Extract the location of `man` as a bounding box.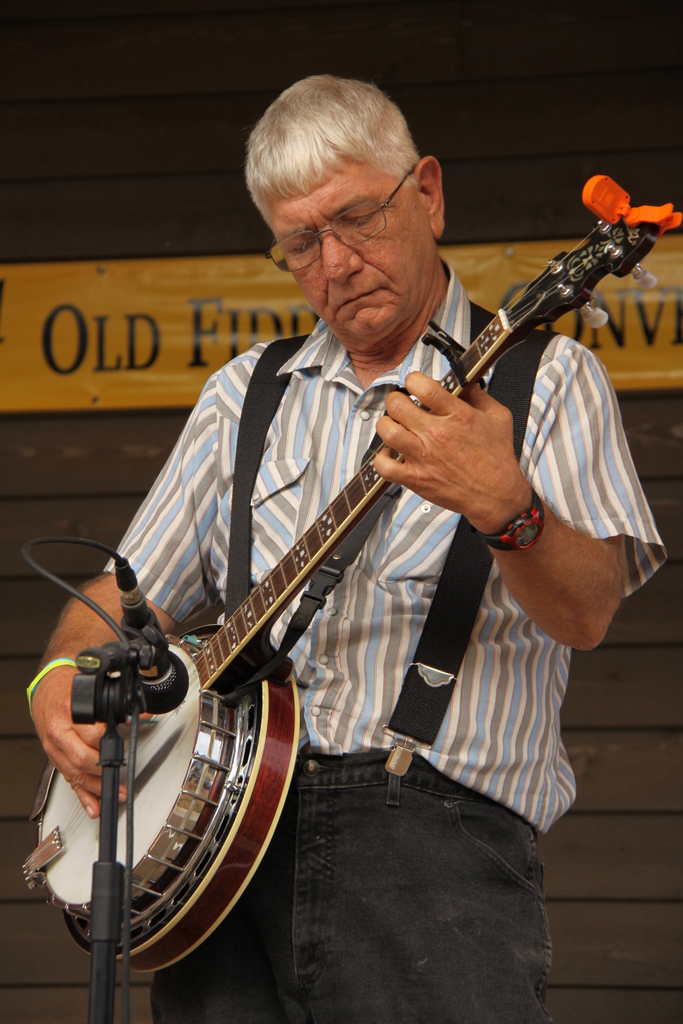
Rect(29, 72, 672, 1023).
